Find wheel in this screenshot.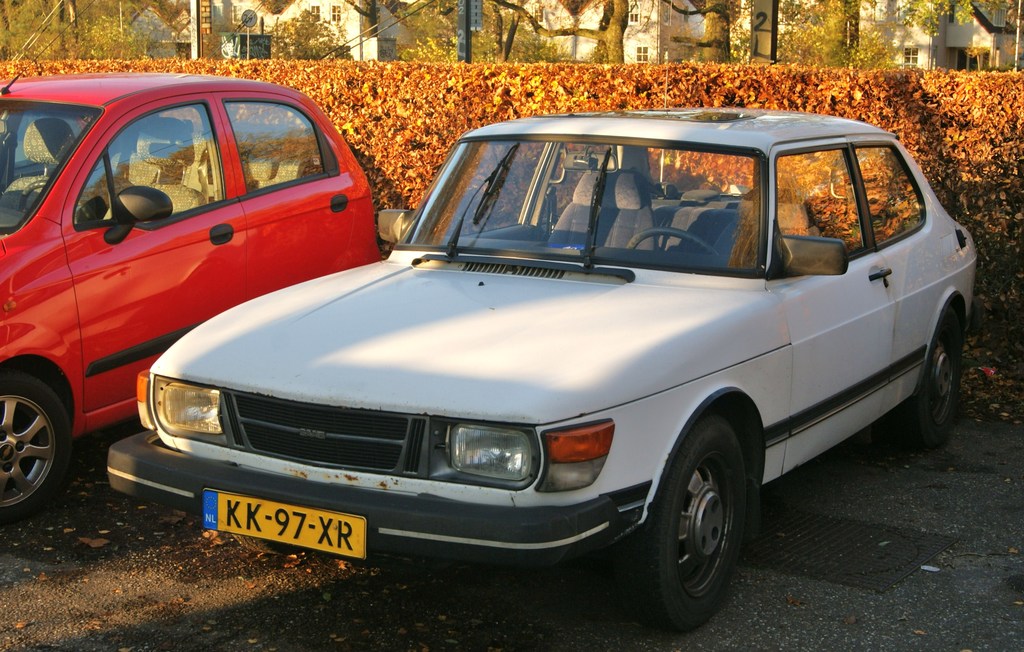
The bounding box for wheel is {"x1": 0, "y1": 360, "x2": 73, "y2": 512}.
